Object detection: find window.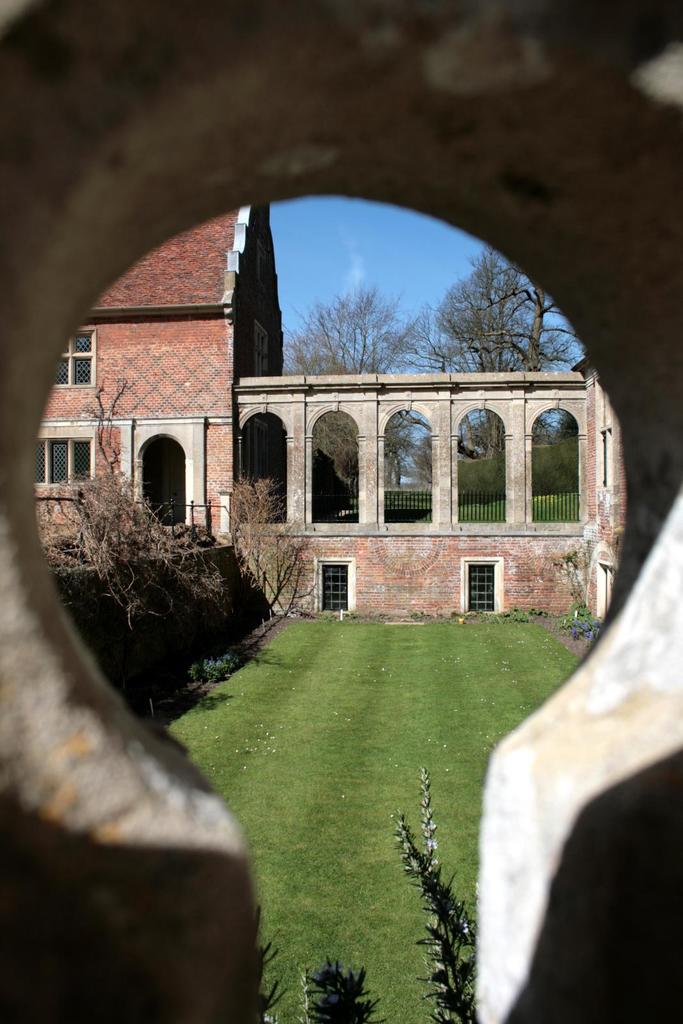
{"x1": 13, "y1": 424, "x2": 88, "y2": 493}.
